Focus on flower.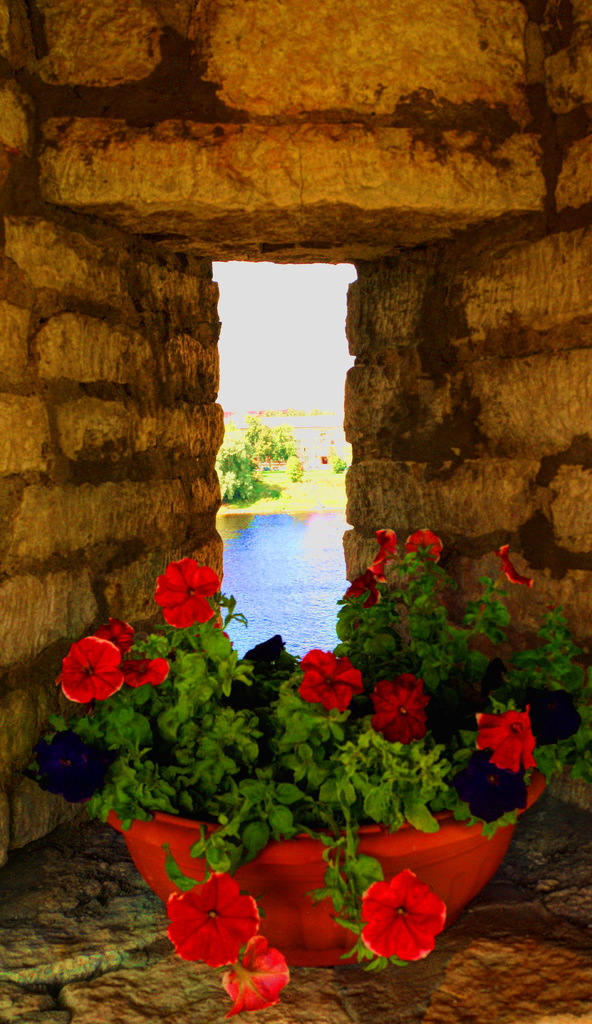
Focused at [226, 939, 289, 1009].
